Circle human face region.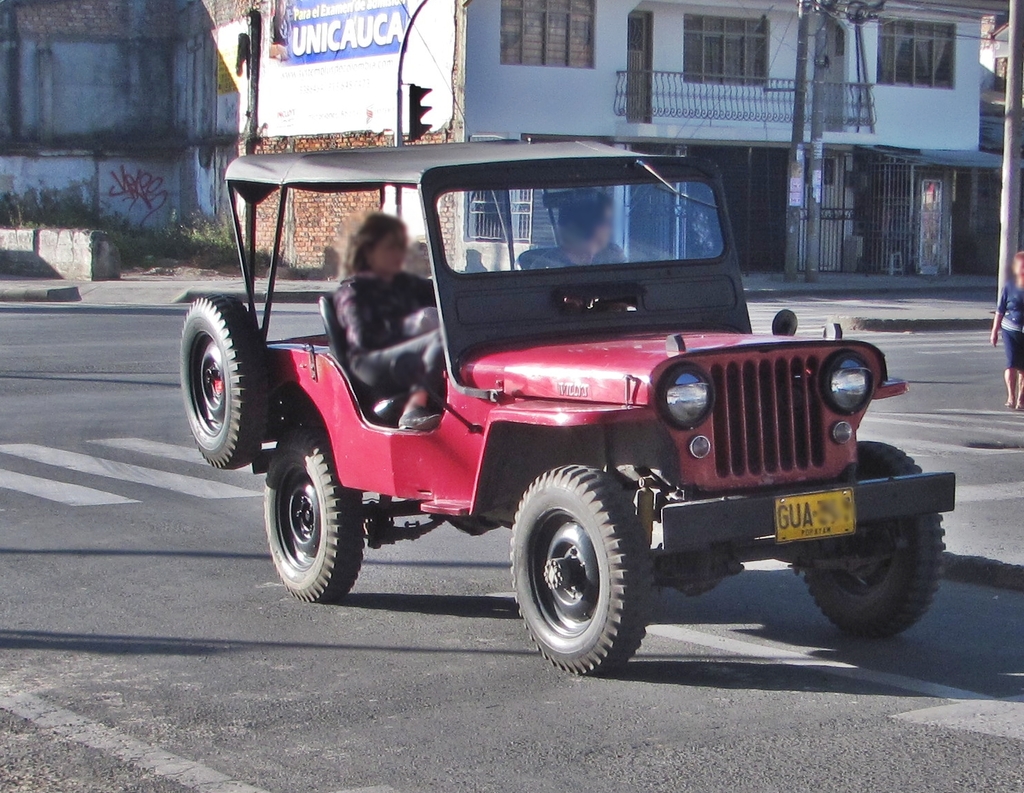
Region: <region>366, 237, 404, 268</region>.
